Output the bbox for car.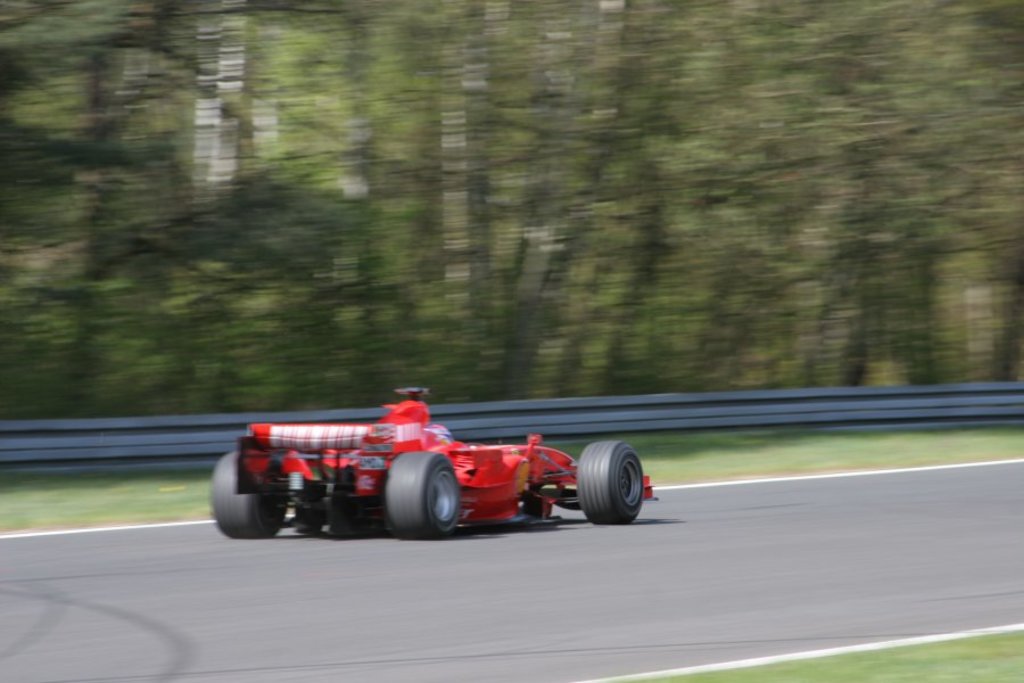
[left=210, top=393, right=663, bottom=541].
